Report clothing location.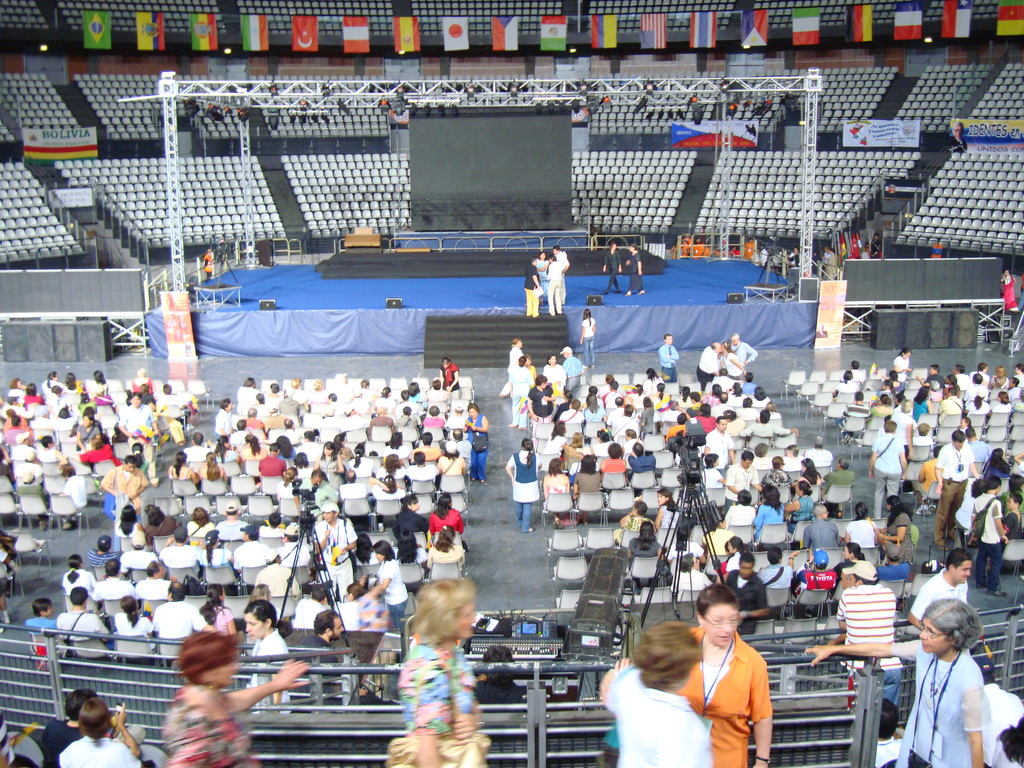
Report: [left=969, top=488, right=1006, bottom=589].
